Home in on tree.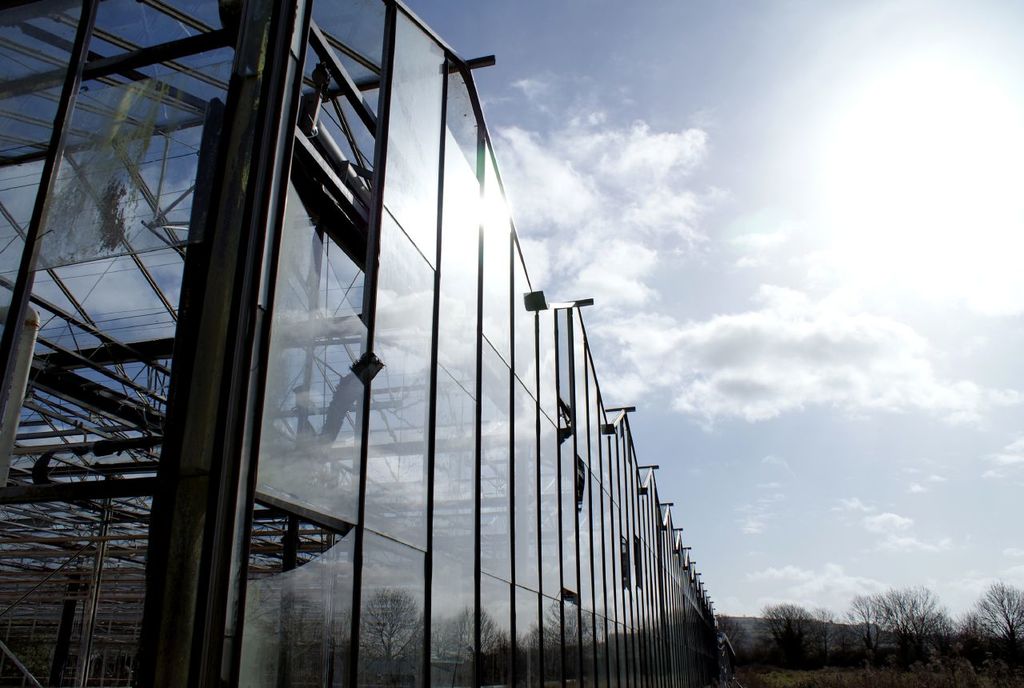
Homed in at bbox(760, 607, 833, 675).
